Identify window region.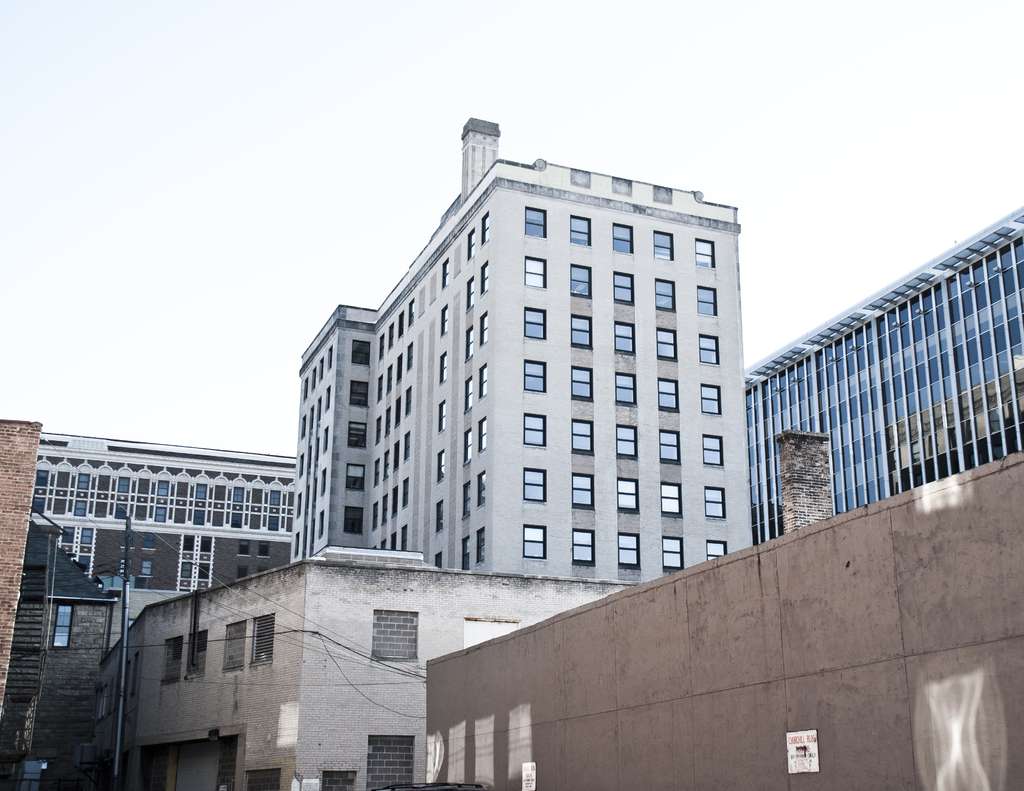
Region: left=612, top=224, right=637, bottom=255.
